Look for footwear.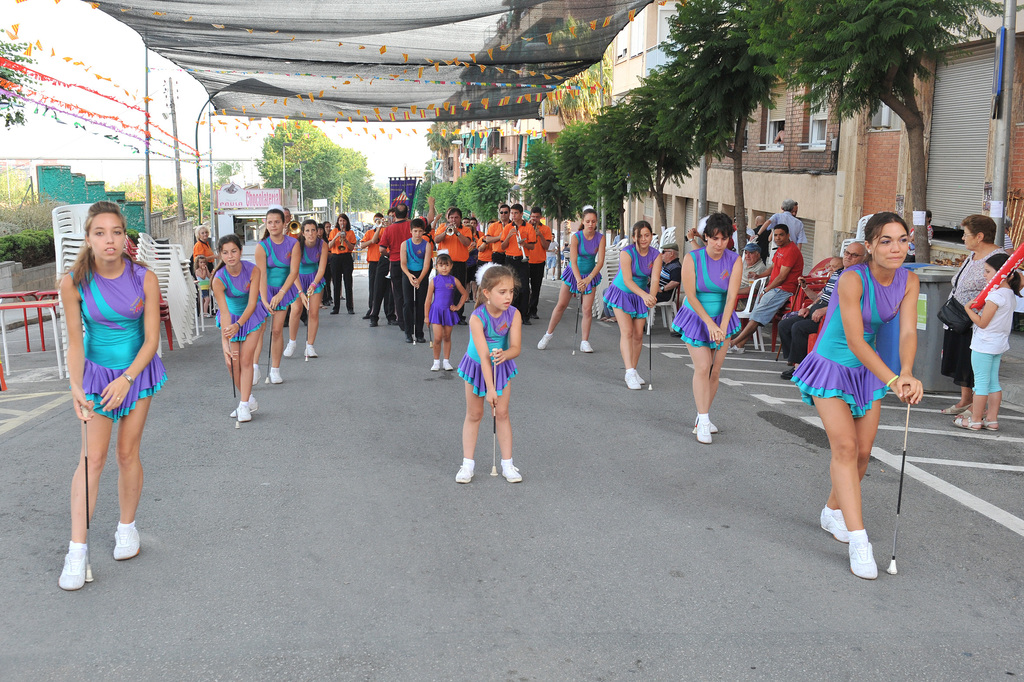
Found: [497, 458, 521, 483].
